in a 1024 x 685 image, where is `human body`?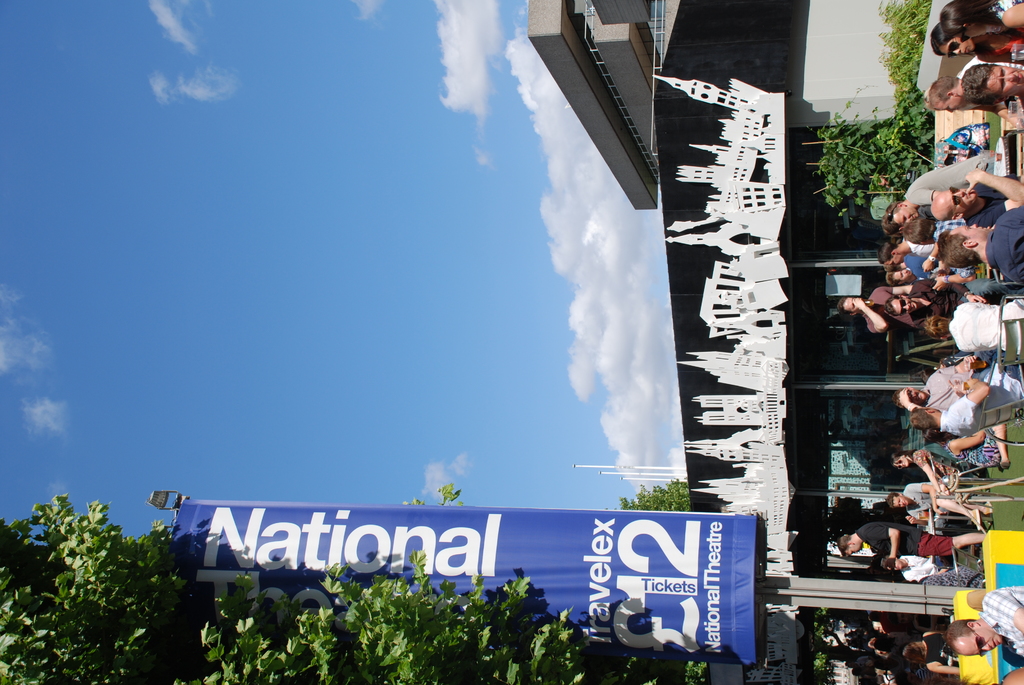
bbox=(942, 585, 1023, 672).
